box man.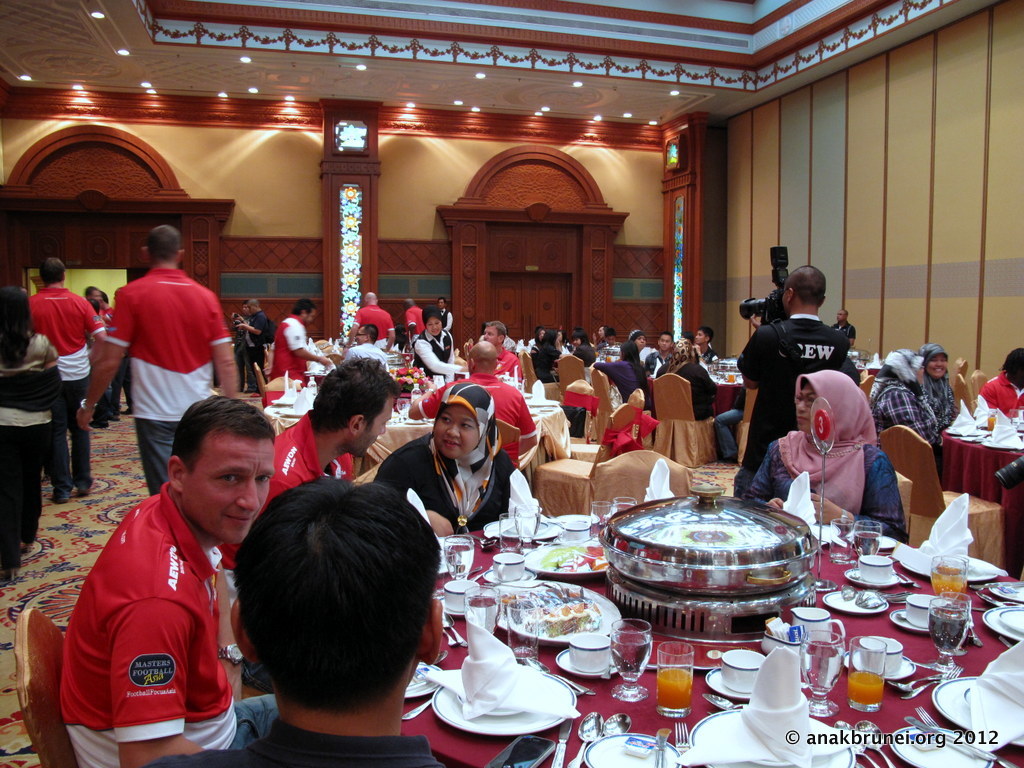
region(734, 265, 847, 496).
